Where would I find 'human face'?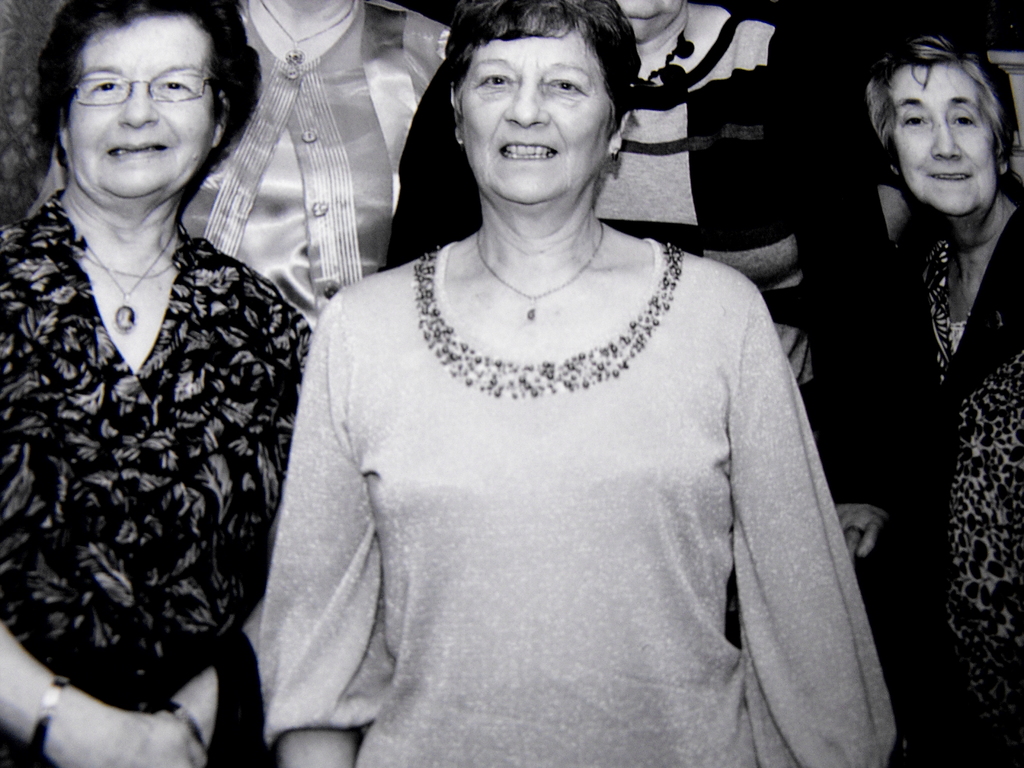
At [x1=455, y1=35, x2=612, y2=204].
